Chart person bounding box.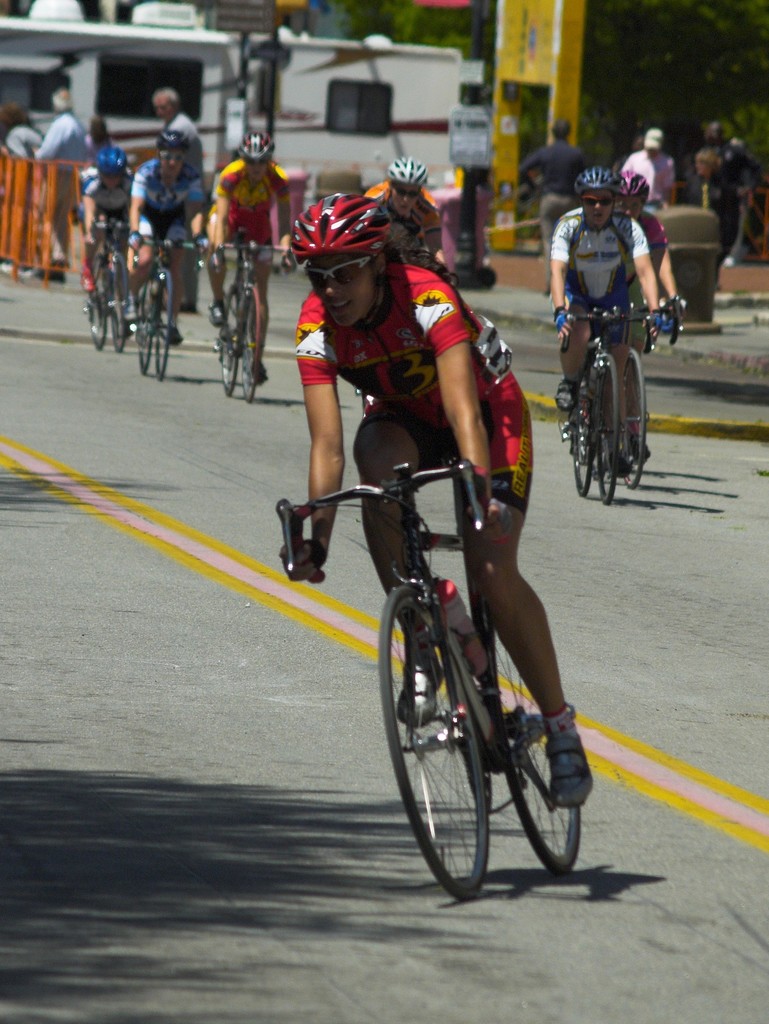
Charted: left=121, top=122, right=207, bottom=346.
